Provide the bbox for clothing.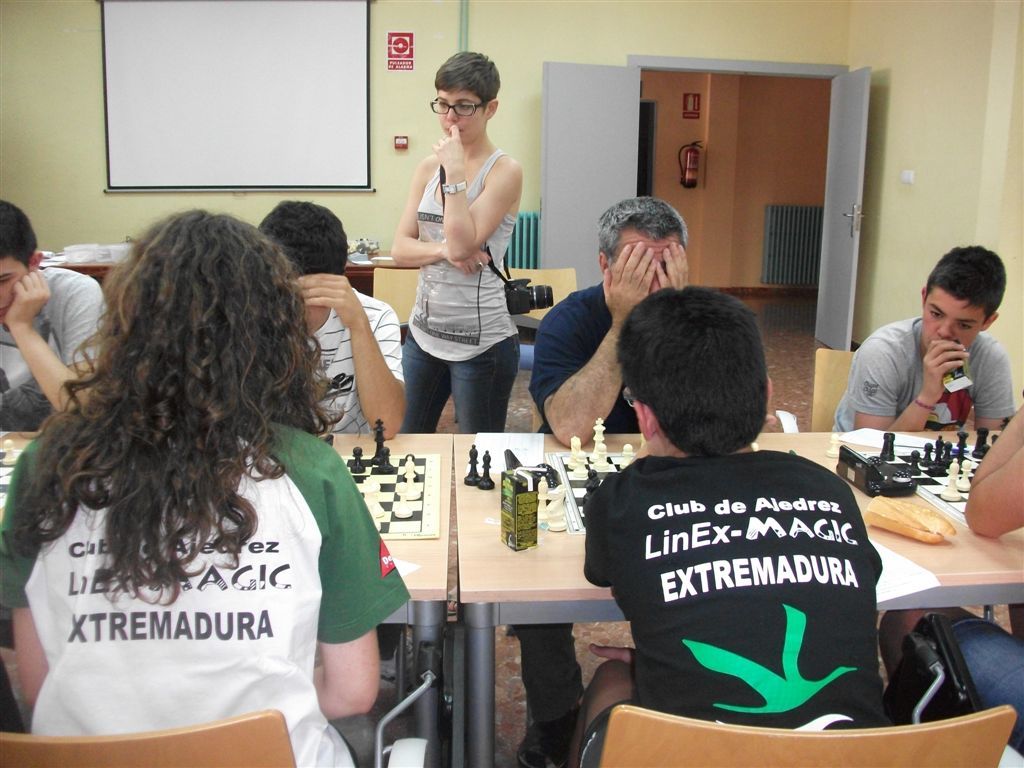
box(398, 148, 529, 431).
